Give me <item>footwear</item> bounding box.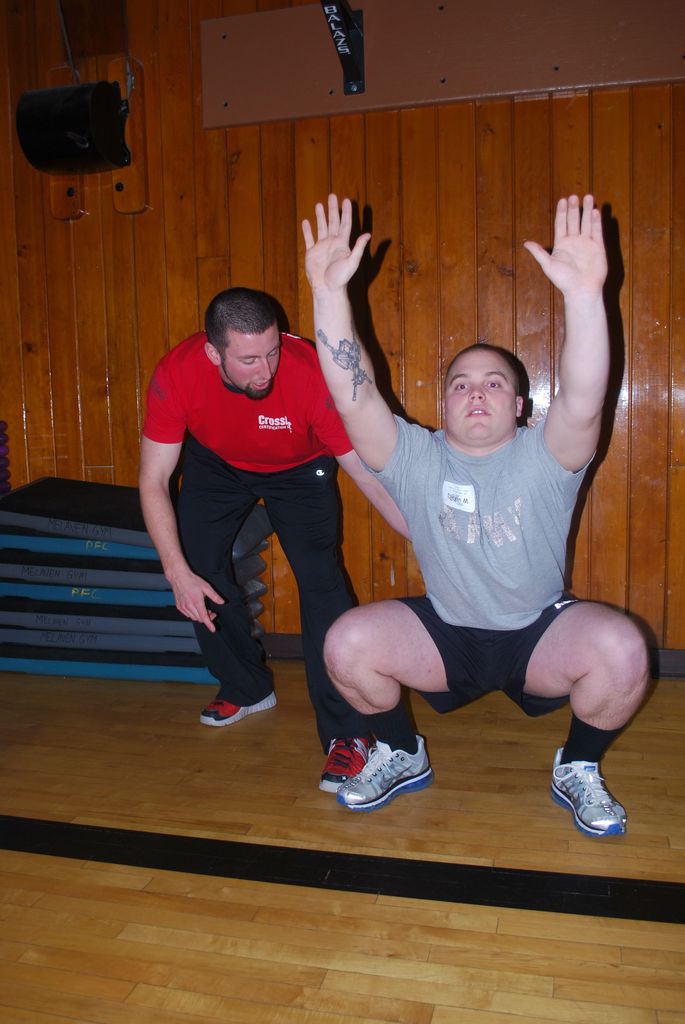
<box>210,671,279,718</box>.
